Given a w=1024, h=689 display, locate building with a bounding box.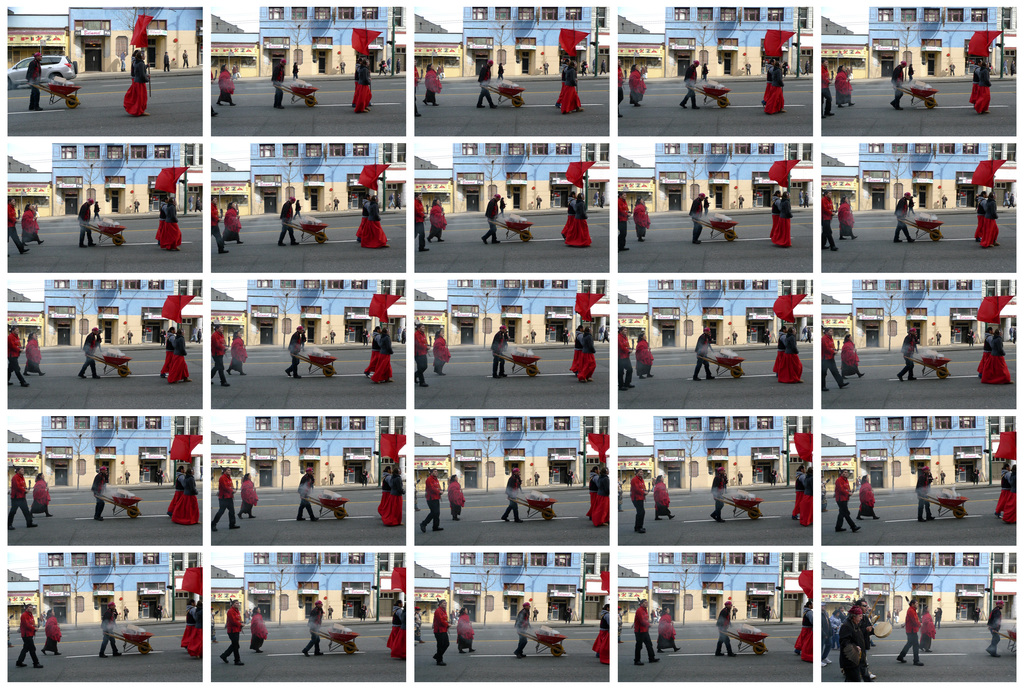
Located: select_region(8, 553, 203, 630).
